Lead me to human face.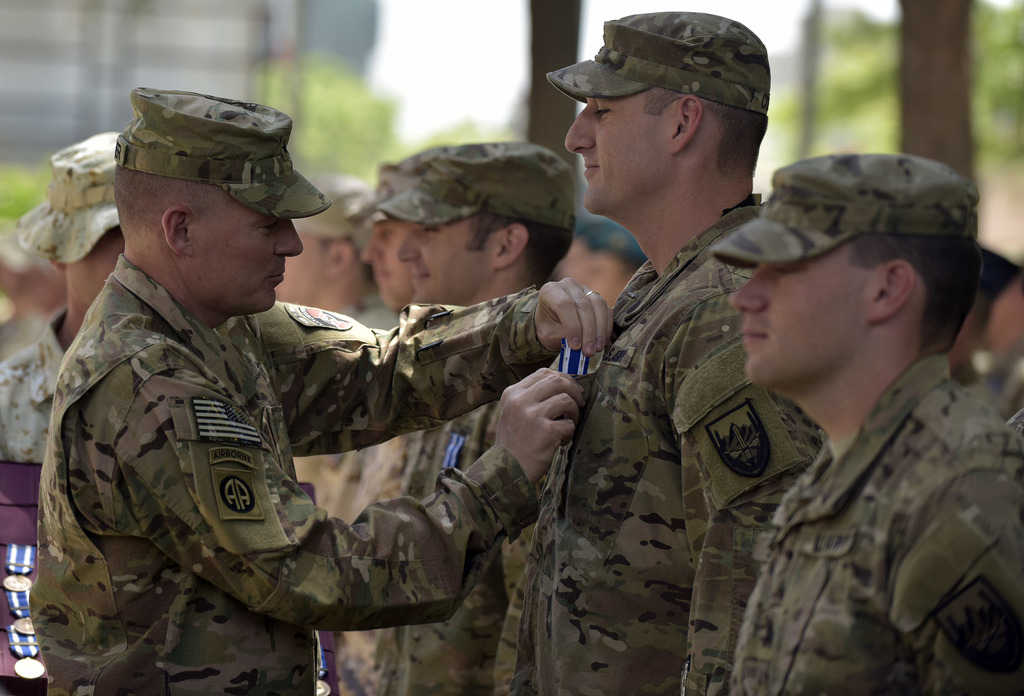
Lead to (x1=564, y1=86, x2=668, y2=214).
